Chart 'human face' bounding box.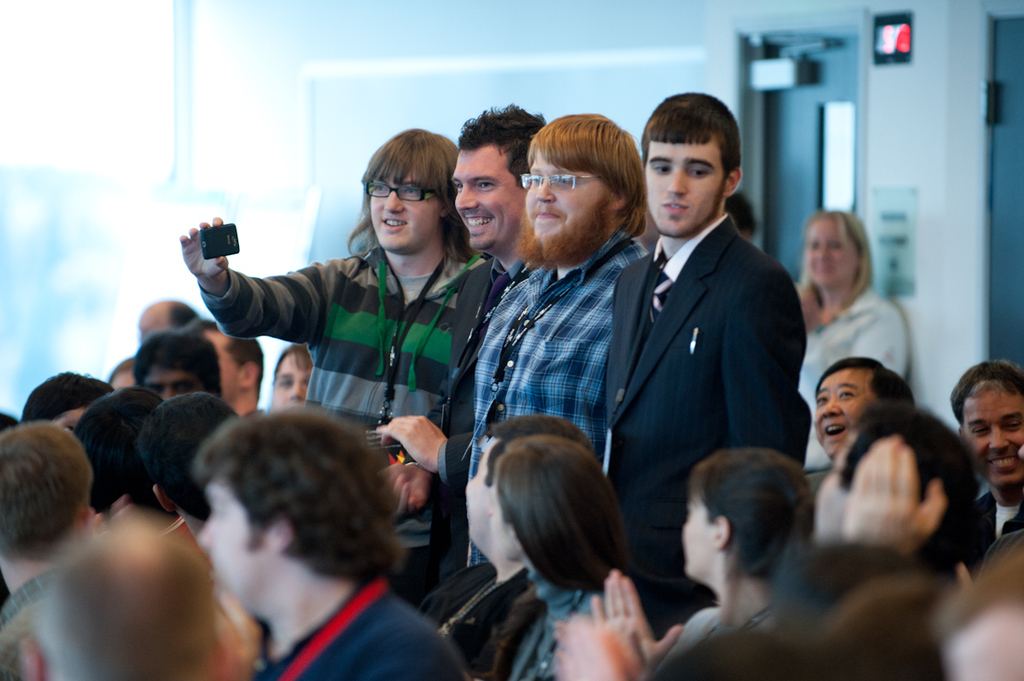
Charted: crop(359, 170, 439, 254).
